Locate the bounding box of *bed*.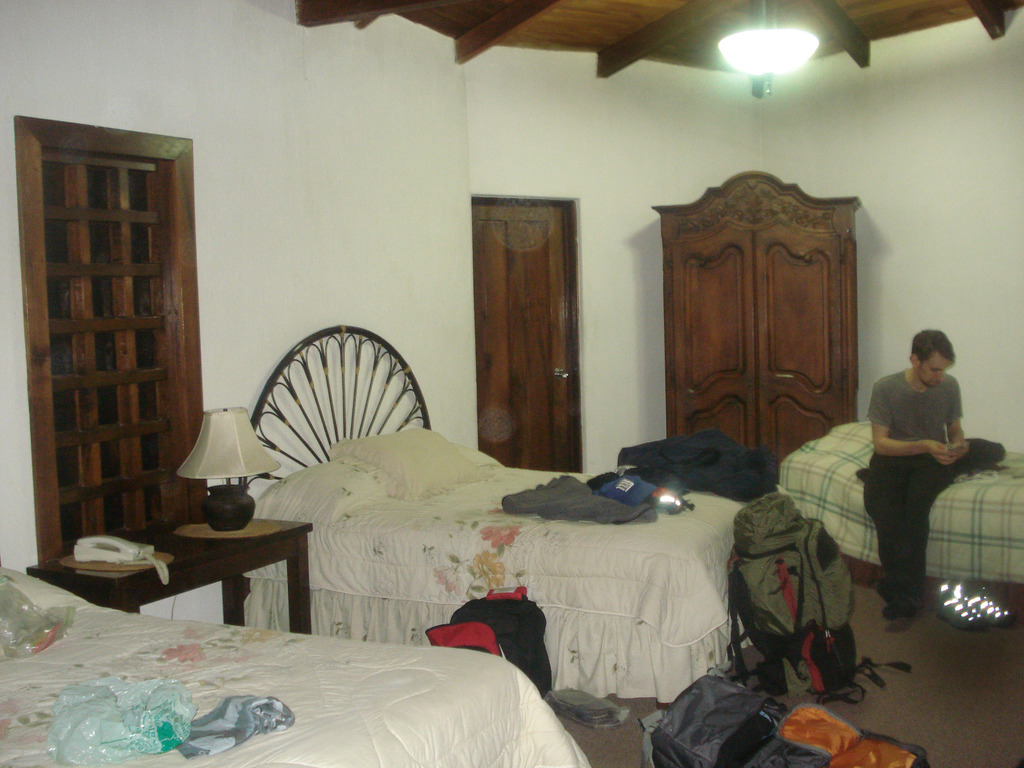
Bounding box: region(0, 556, 588, 767).
